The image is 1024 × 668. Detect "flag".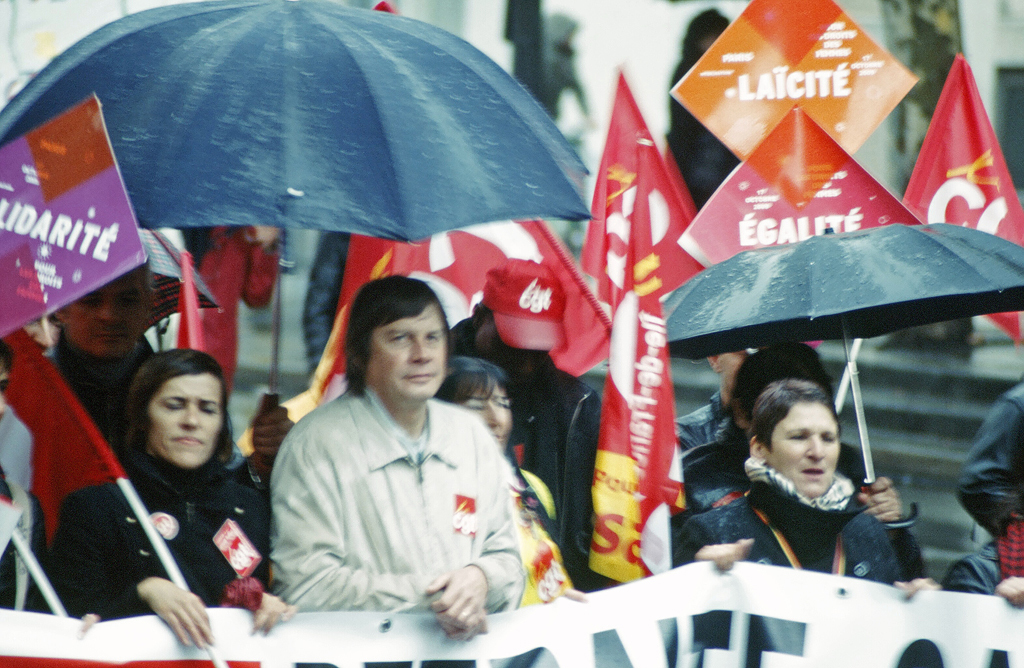
Detection: detection(890, 48, 1023, 353).
